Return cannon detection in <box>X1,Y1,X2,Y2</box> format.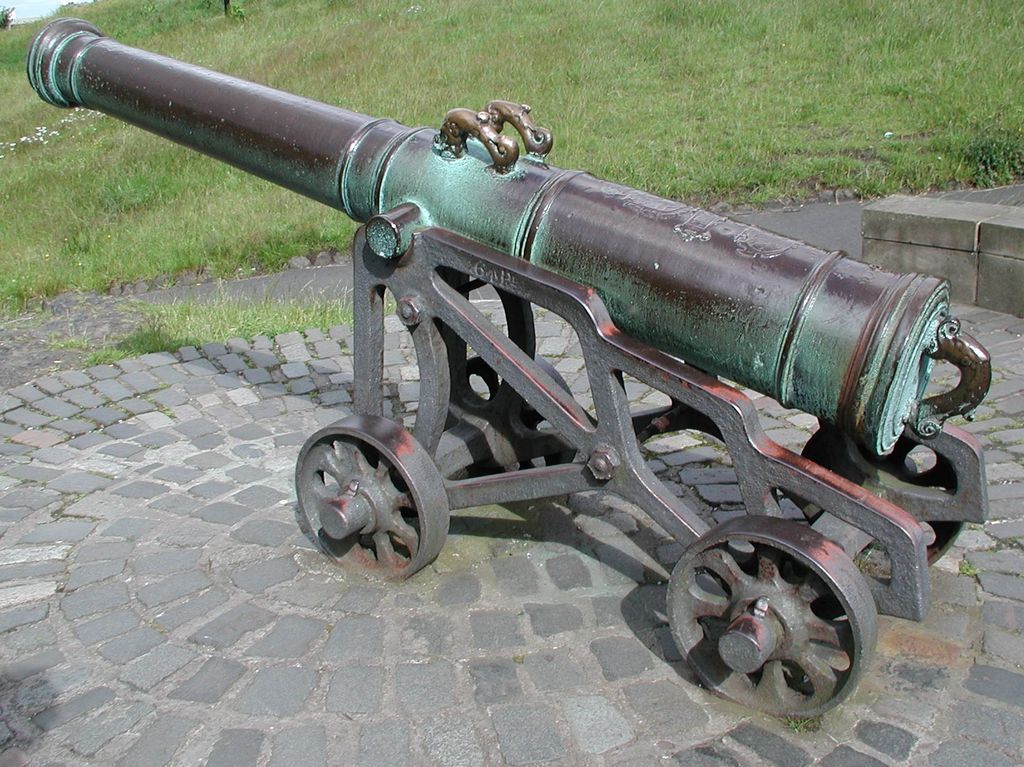
<box>26,15,999,730</box>.
